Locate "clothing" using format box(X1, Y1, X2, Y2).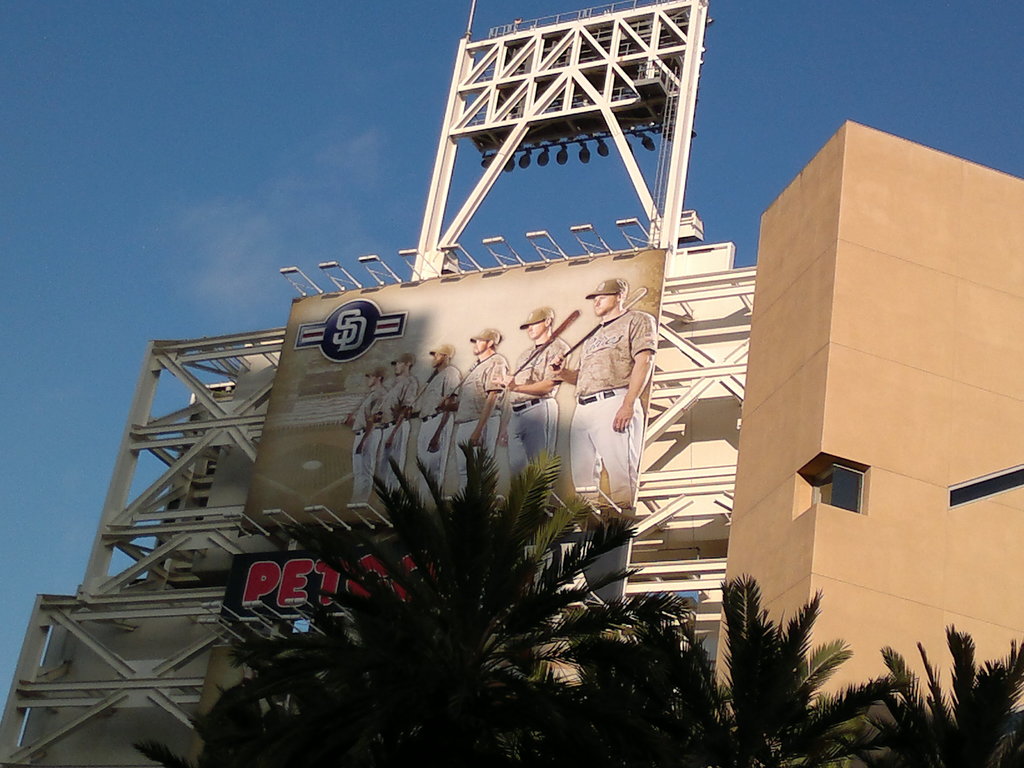
box(457, 351, 515, 484).
